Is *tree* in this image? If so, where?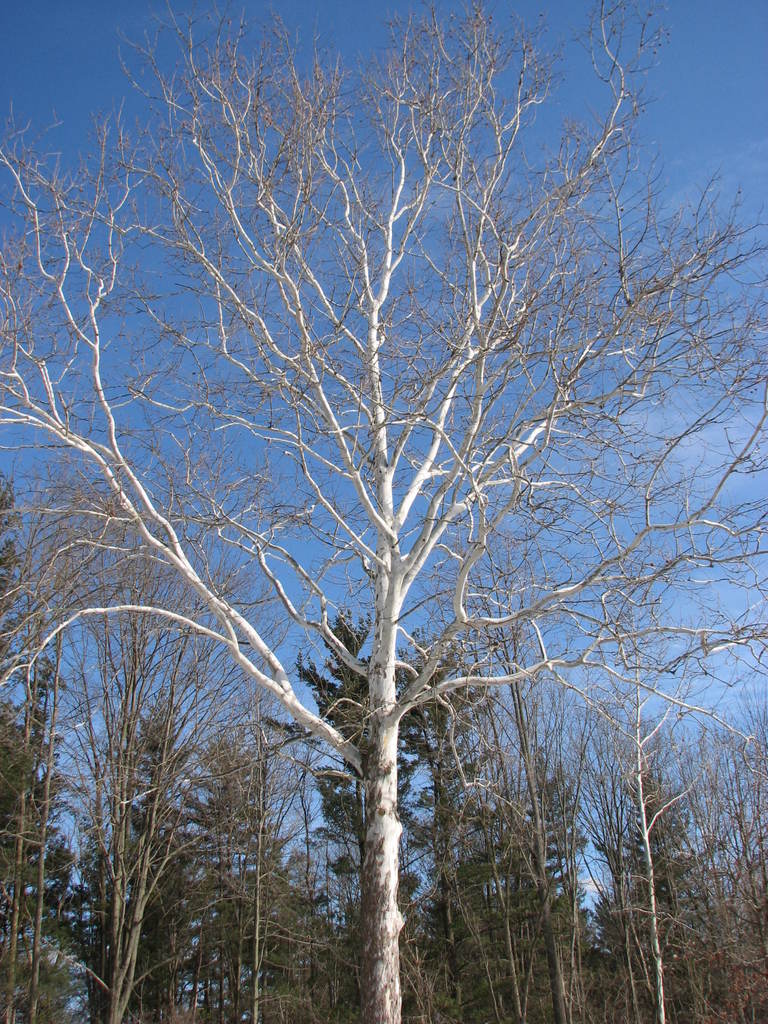
Yes, at region(454, 547, 592, 1023).
